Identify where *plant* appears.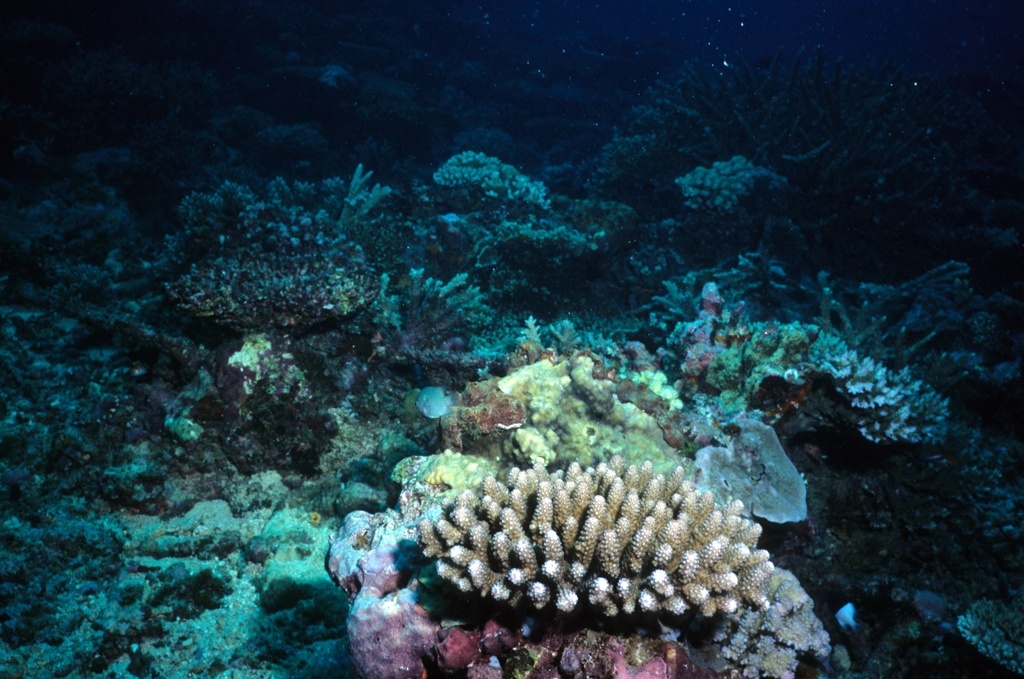
Appears at box(402, 276, 518, 338).
